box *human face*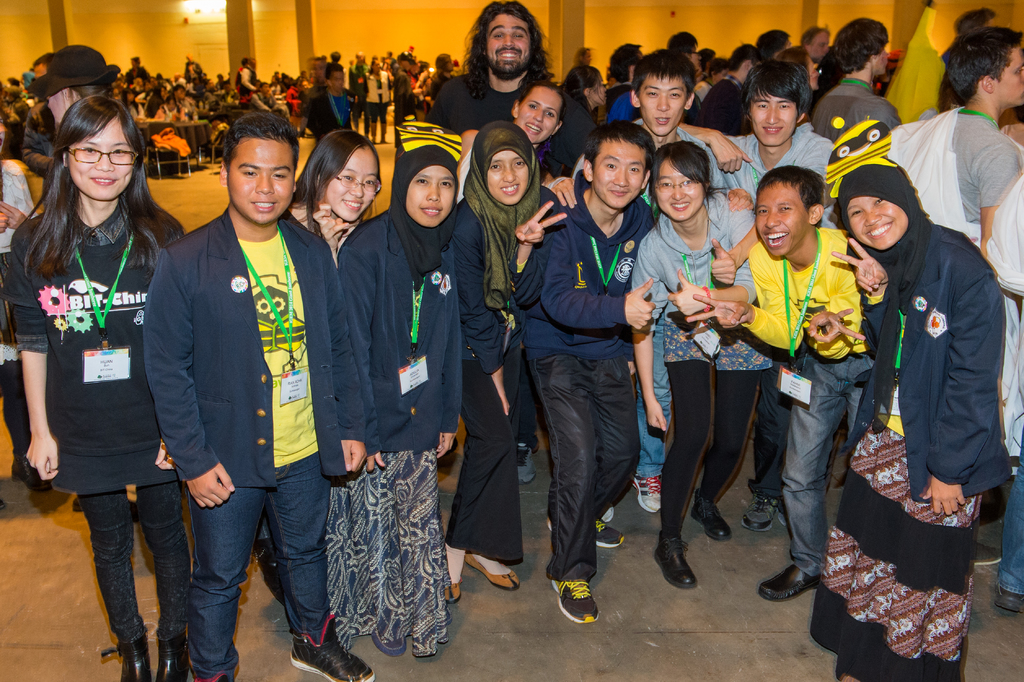
pyautogui.locateOnScreen(67, 117, 136, 199)
